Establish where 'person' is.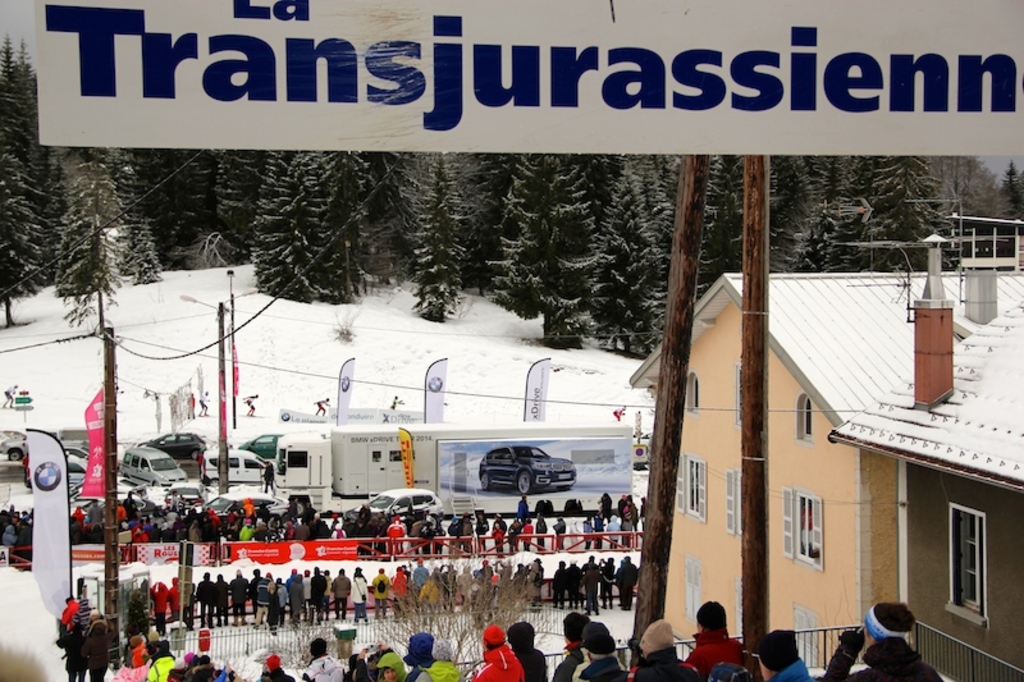
Established at [x1=814, y1=599, x2=945, y2=681].
